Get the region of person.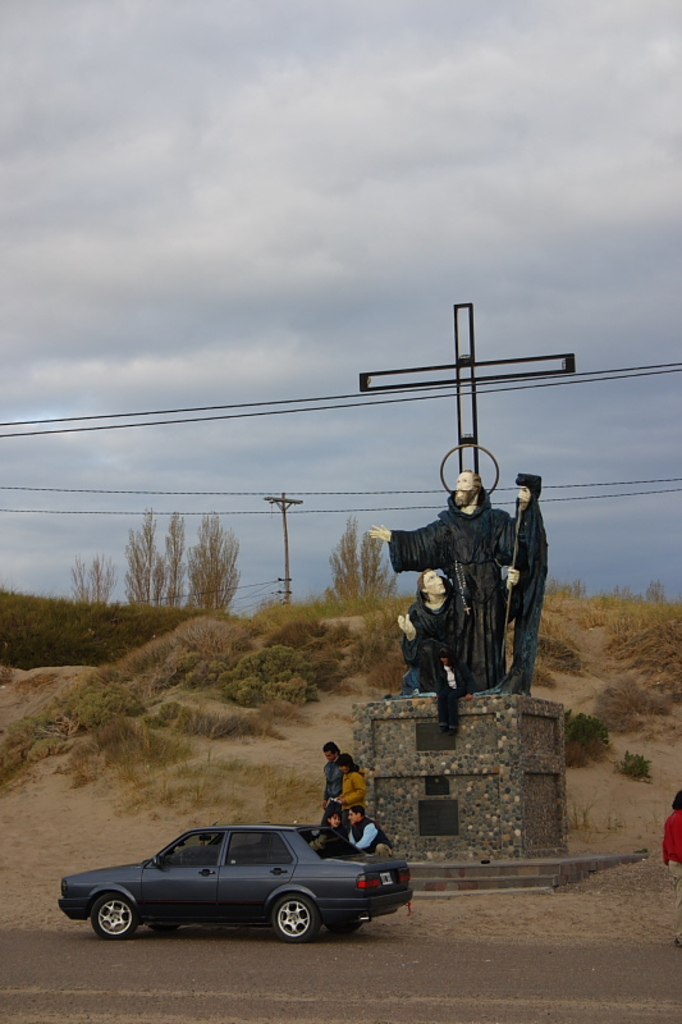
crop(484, 480, 546, 704).
